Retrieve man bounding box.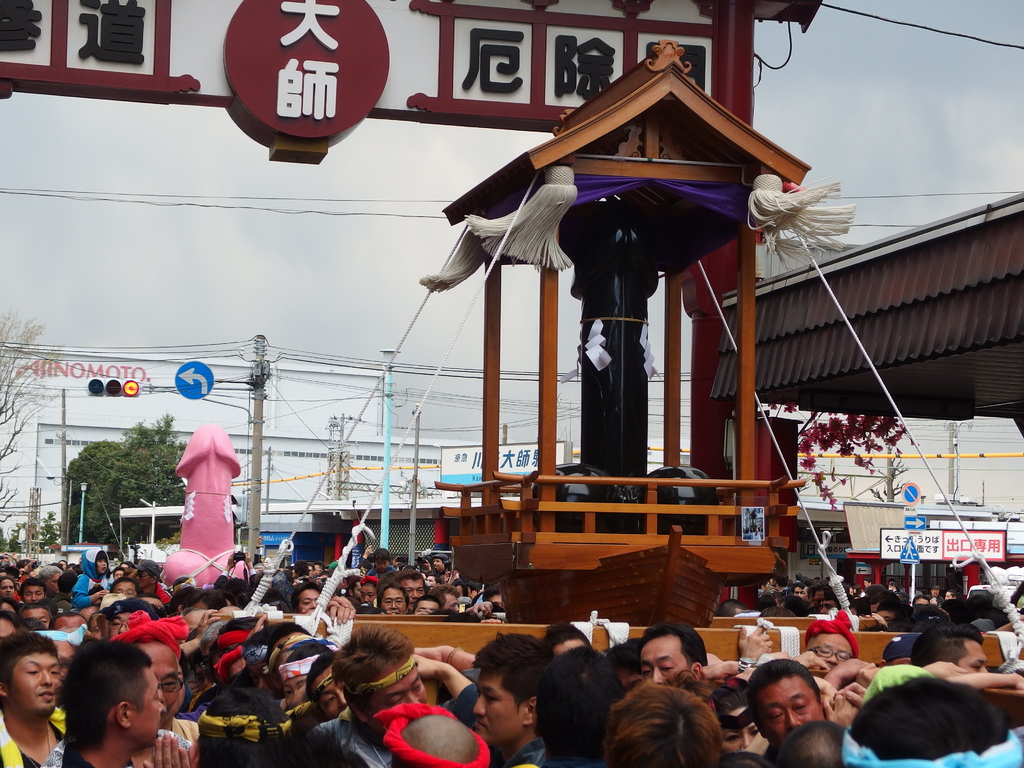
Bounding box: [413,636,555,767].
